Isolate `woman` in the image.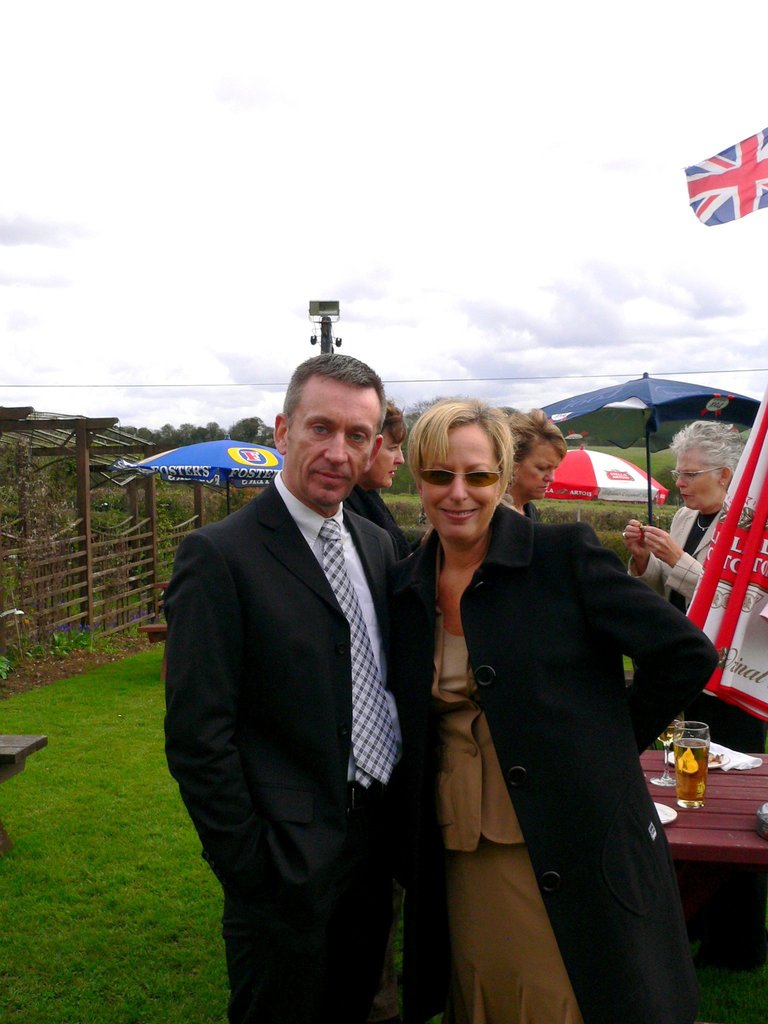
Isolated region: [left=339, top=402, right=413, bottom=550].
